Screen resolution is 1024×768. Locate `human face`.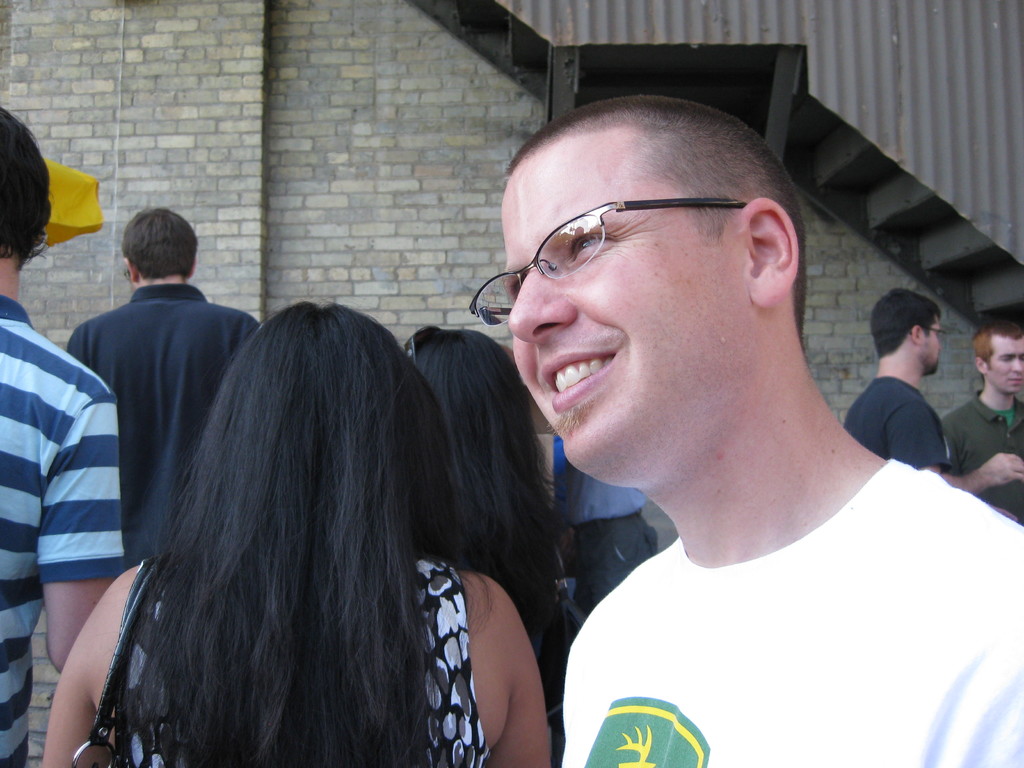
924/321/943/373.
